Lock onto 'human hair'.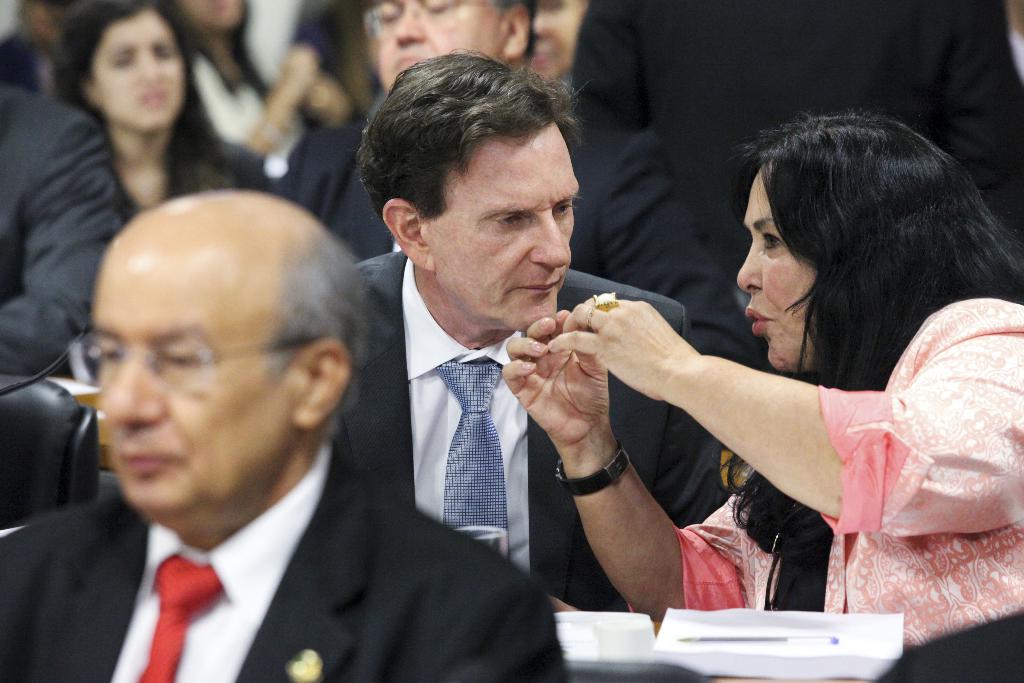
Locked: Rect(164, 0, 271, 97).
